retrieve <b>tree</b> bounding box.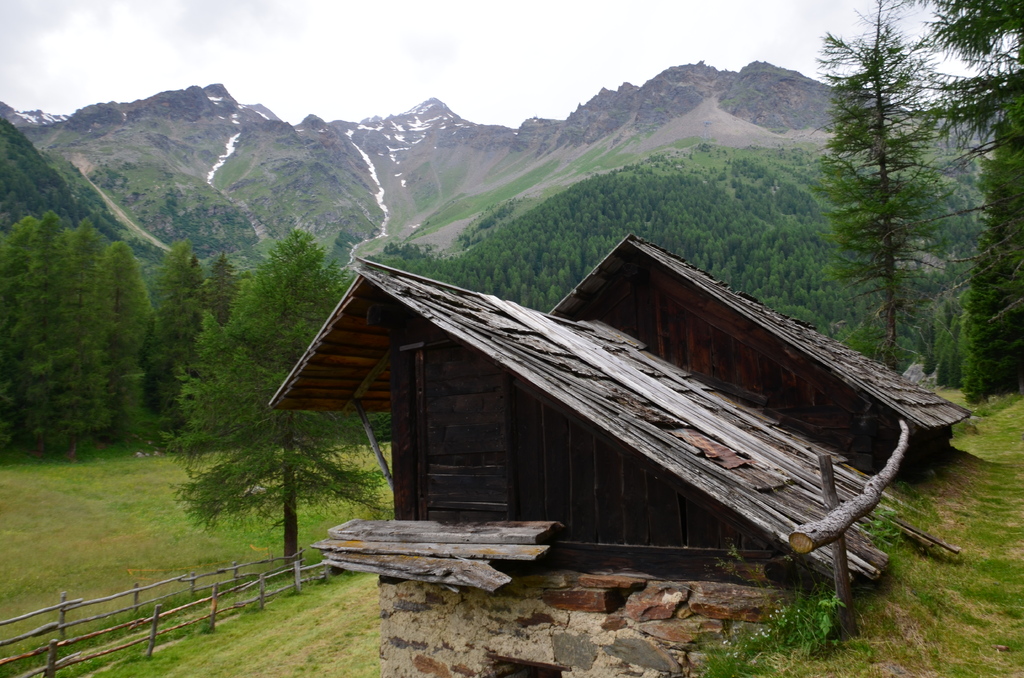
Bounding box: box=[0, 202, 148, 458].
